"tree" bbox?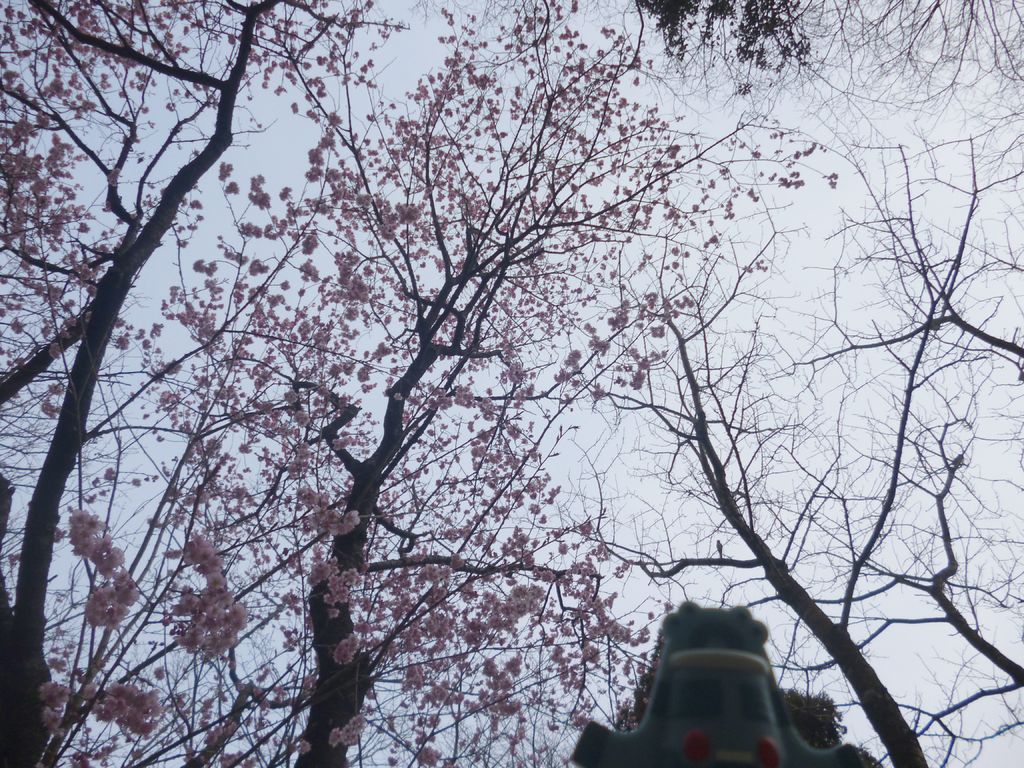
[15, 23, 983, 767]
